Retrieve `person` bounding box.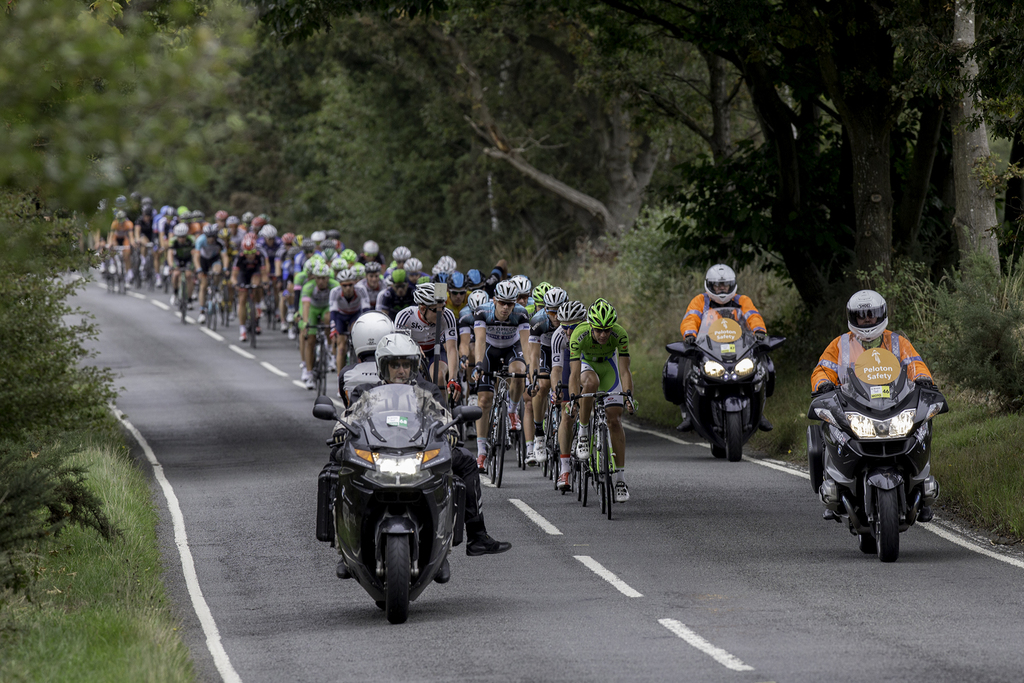
Bounding box: box=[363, 240, 383, 270].
